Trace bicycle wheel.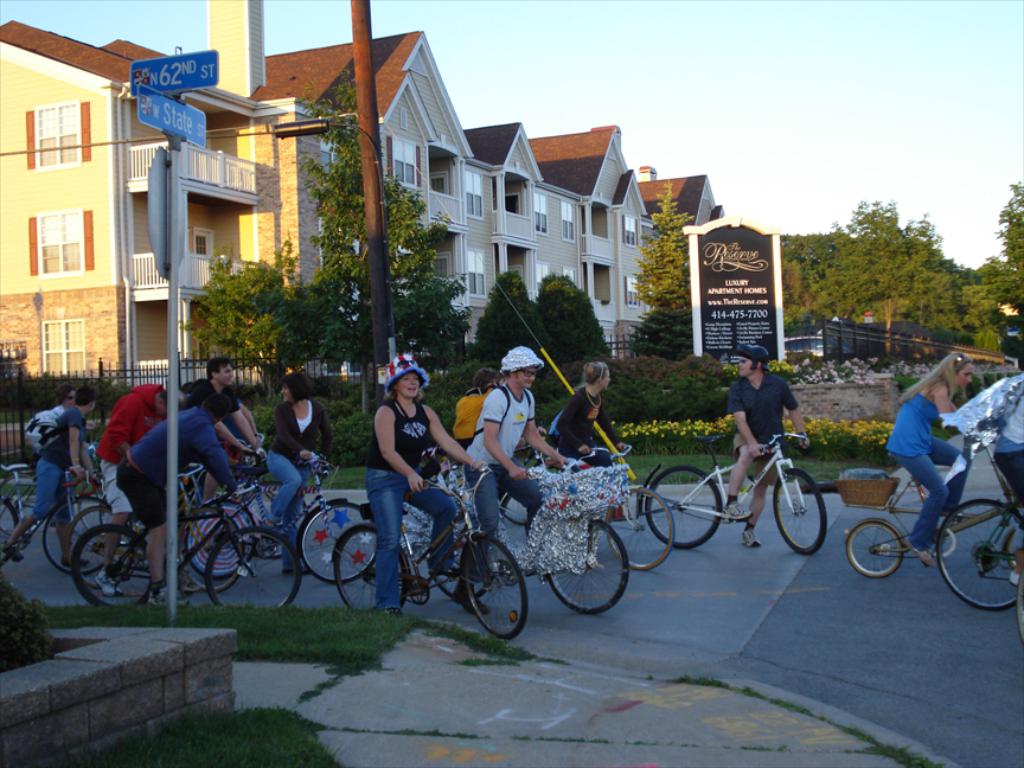
Traced to 608:485:677:569.
